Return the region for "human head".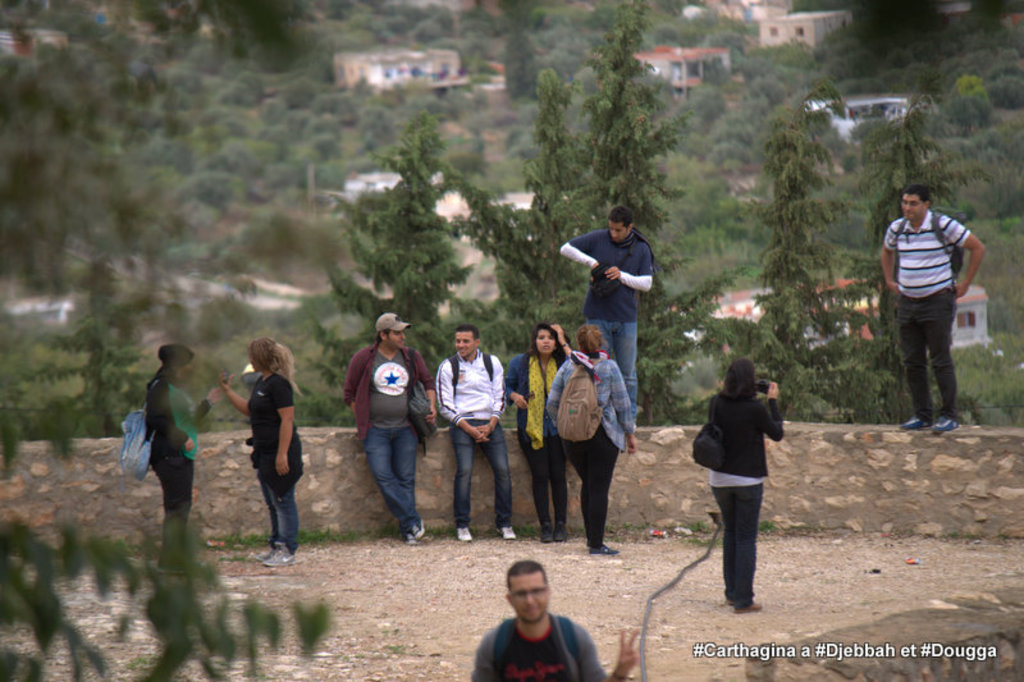
x1=902, y1=184, x2=931, y2=220.
